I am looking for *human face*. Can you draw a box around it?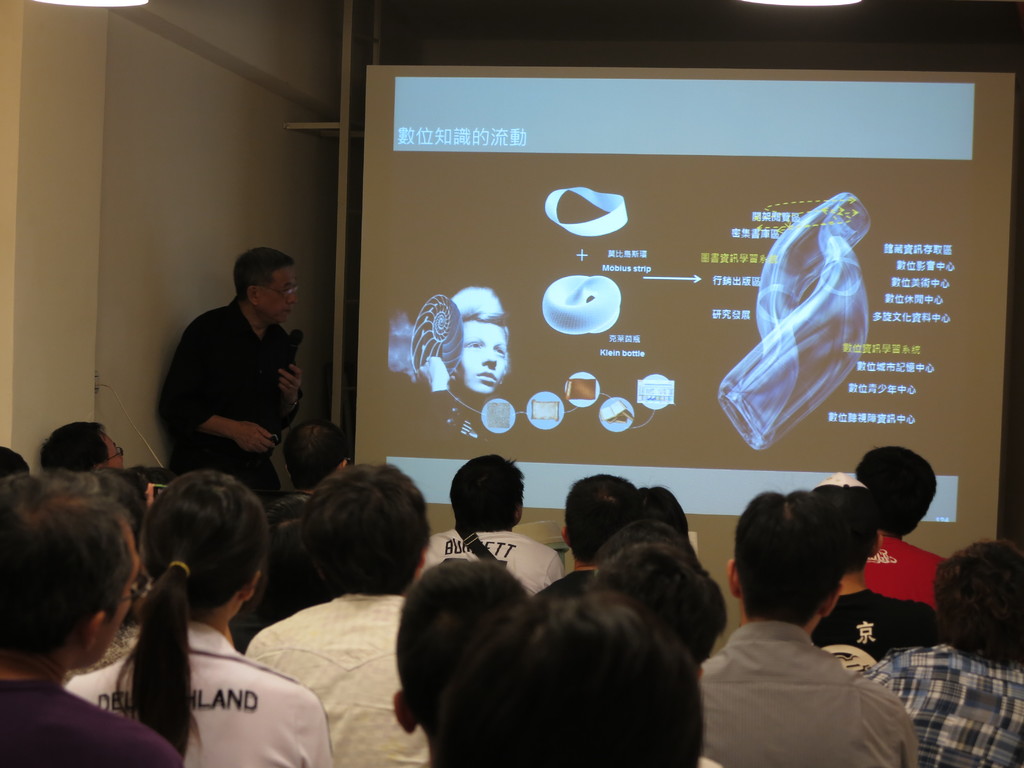
Sure, the bounding box is <region>259, 267, 296, 321</region>.
